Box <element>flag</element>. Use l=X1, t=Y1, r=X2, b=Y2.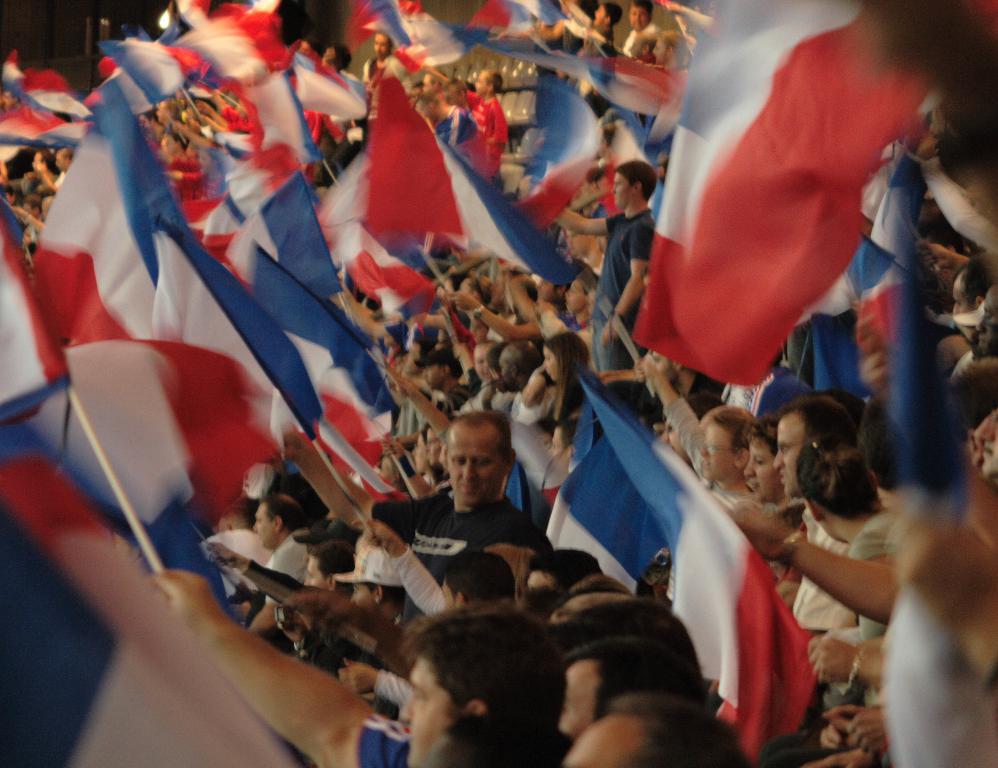
l=172, t=7, r=277, b=82.
